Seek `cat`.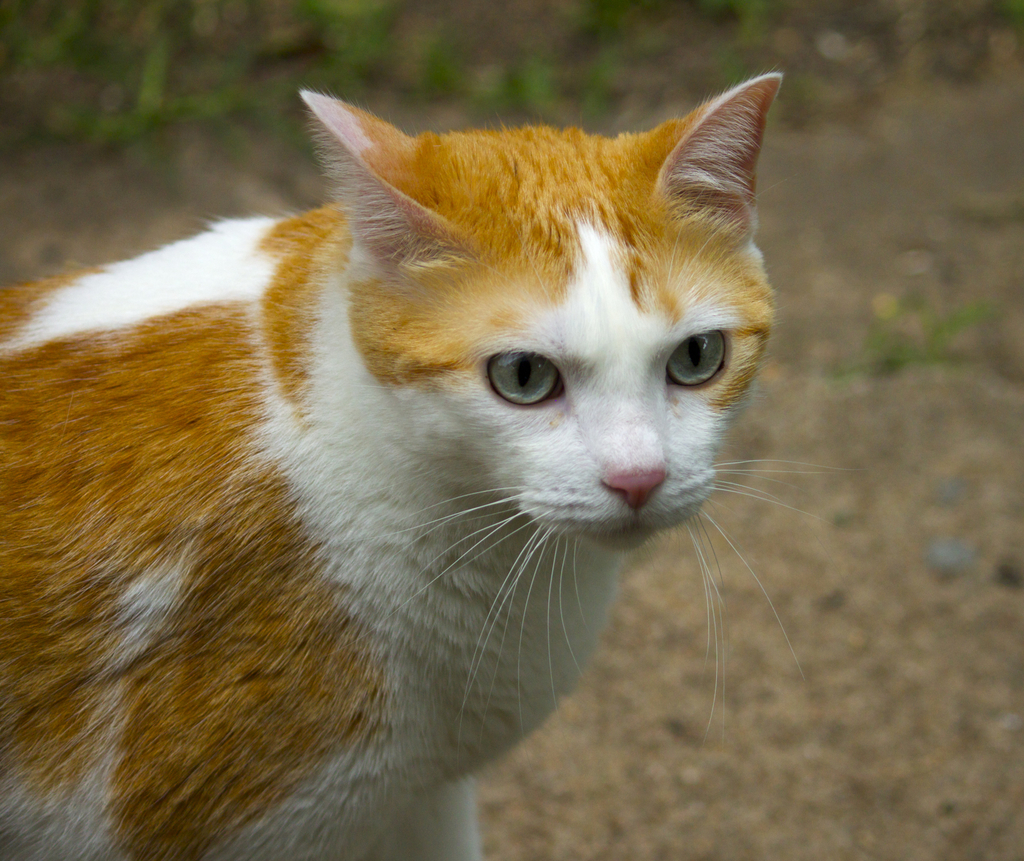
x1=0 y1=76 x2=865 y2=860.
